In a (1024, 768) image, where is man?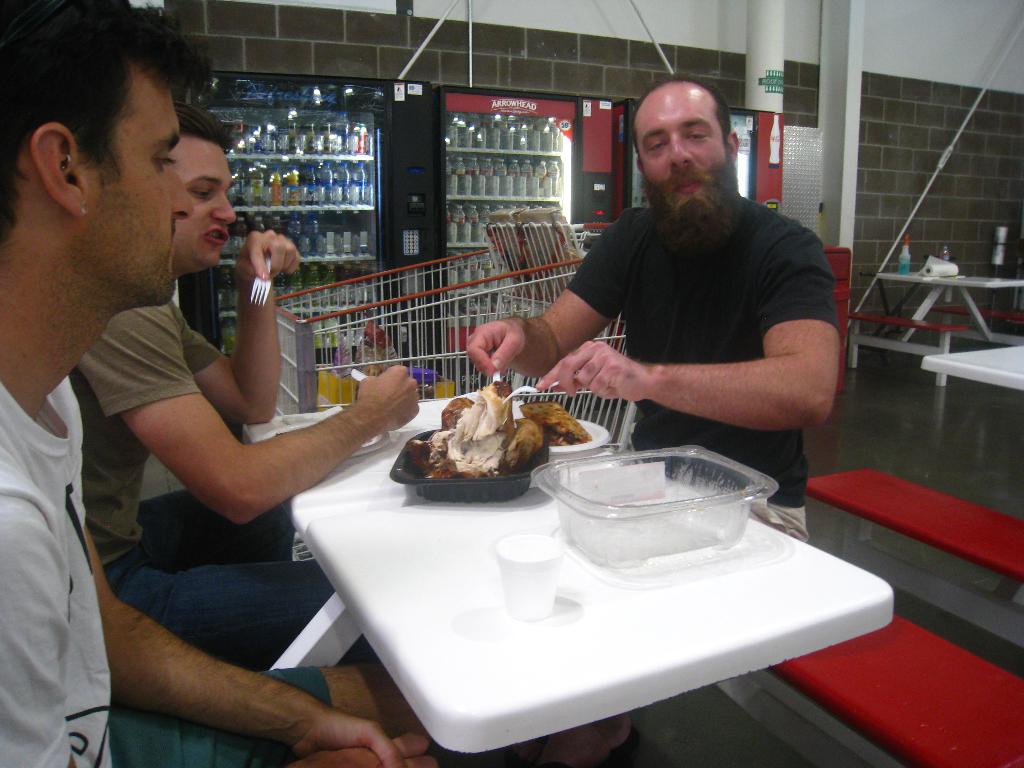
{"left": 465, "top": 70, "right": 841, "bottom": 540}.
